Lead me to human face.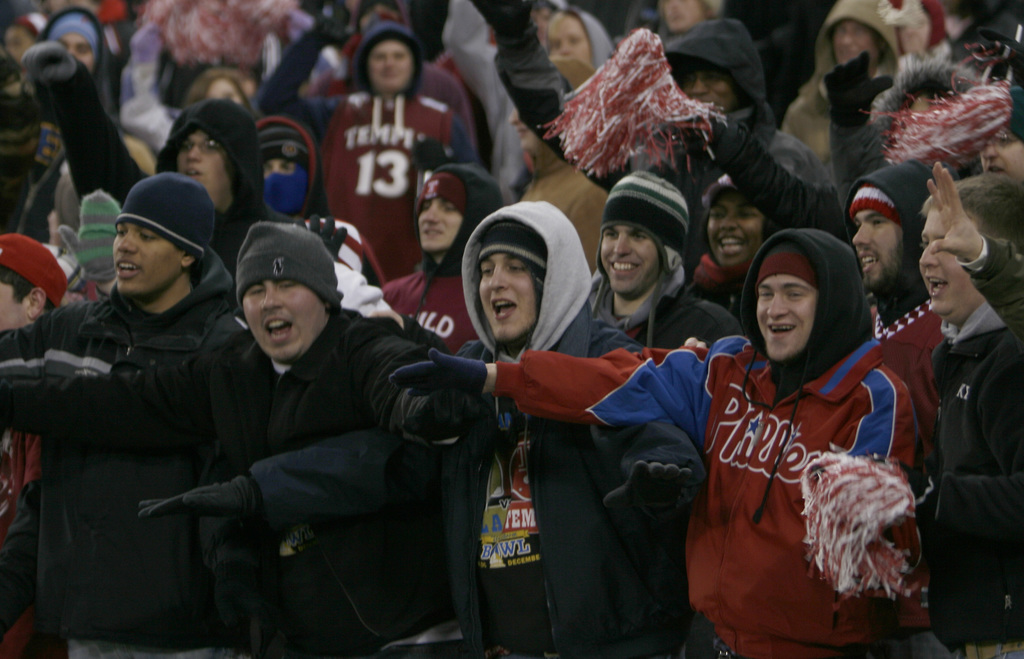
Lead to 0 283 28 332.
